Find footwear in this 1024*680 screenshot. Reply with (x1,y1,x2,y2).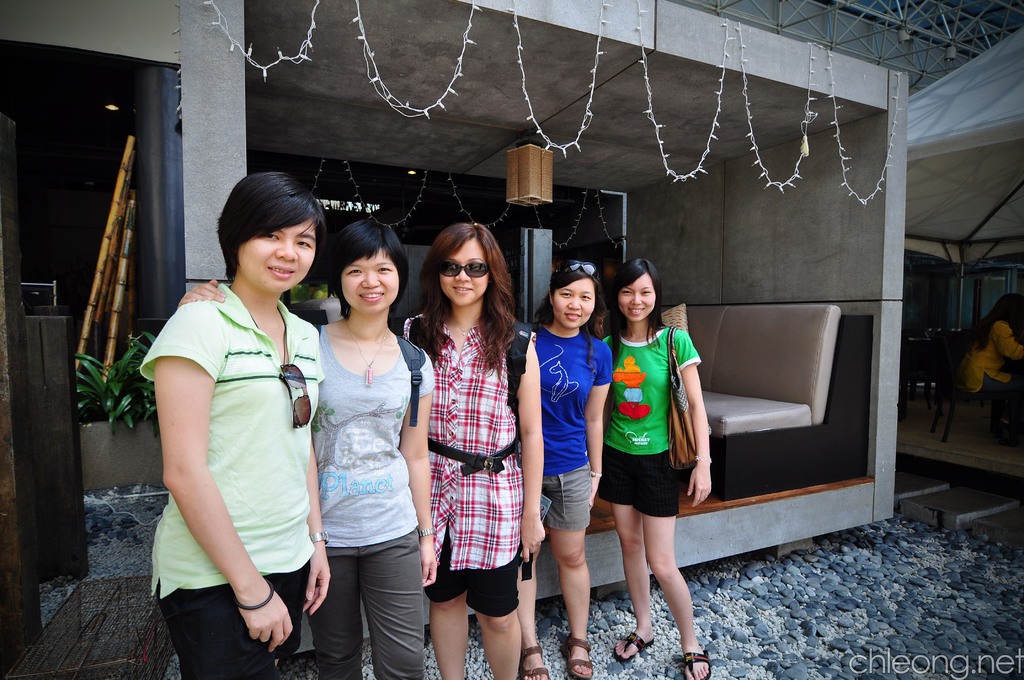
(520,649,554,679).
